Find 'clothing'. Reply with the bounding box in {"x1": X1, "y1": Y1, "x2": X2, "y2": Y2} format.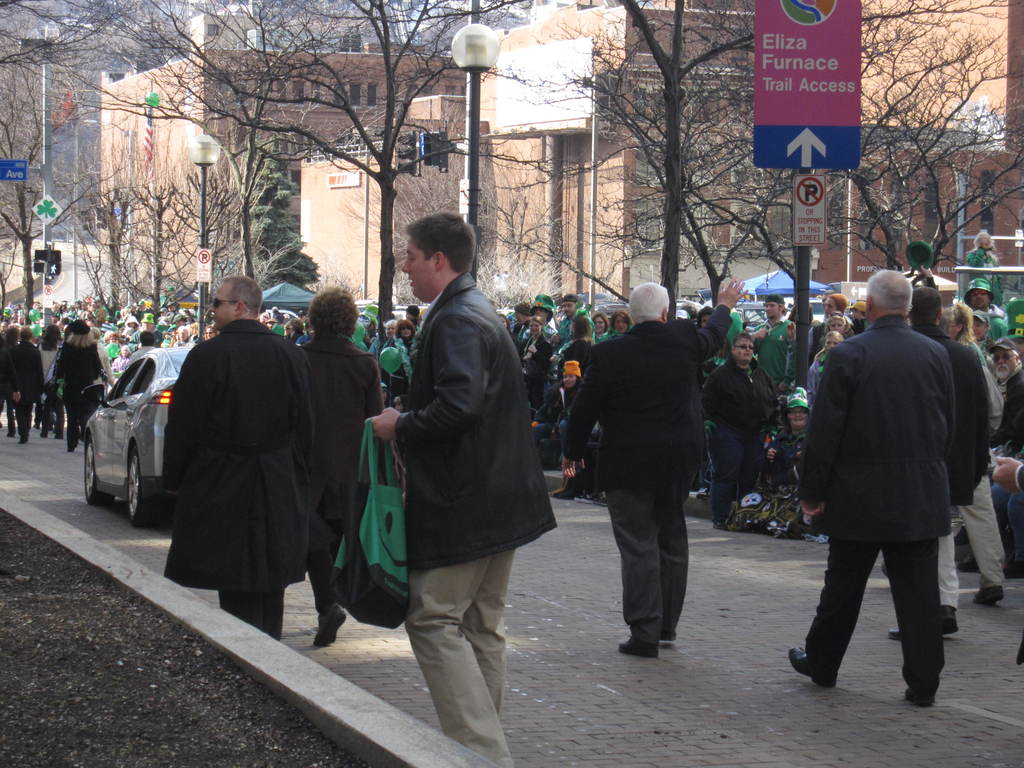
{"x1": 410, "y1": 547, "x2": 518, "y2": 767}.
